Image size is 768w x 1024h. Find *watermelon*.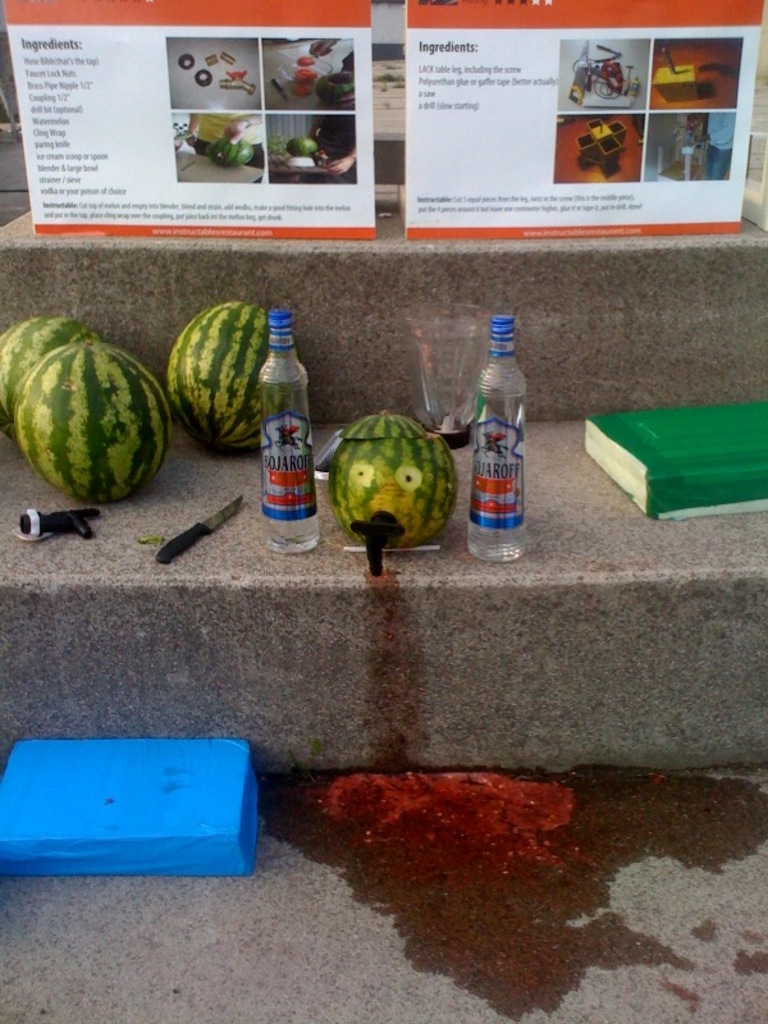
(320, 73, 358, 108).
